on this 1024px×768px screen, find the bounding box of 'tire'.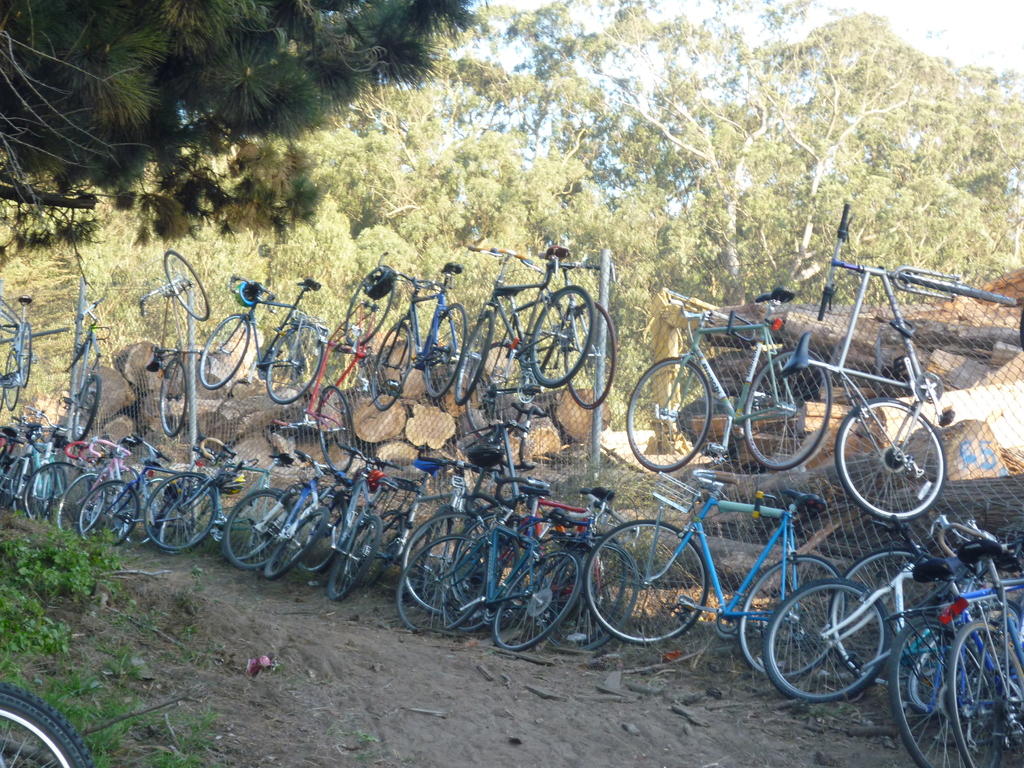
Bounding box: (20, 321, 31, 387).
